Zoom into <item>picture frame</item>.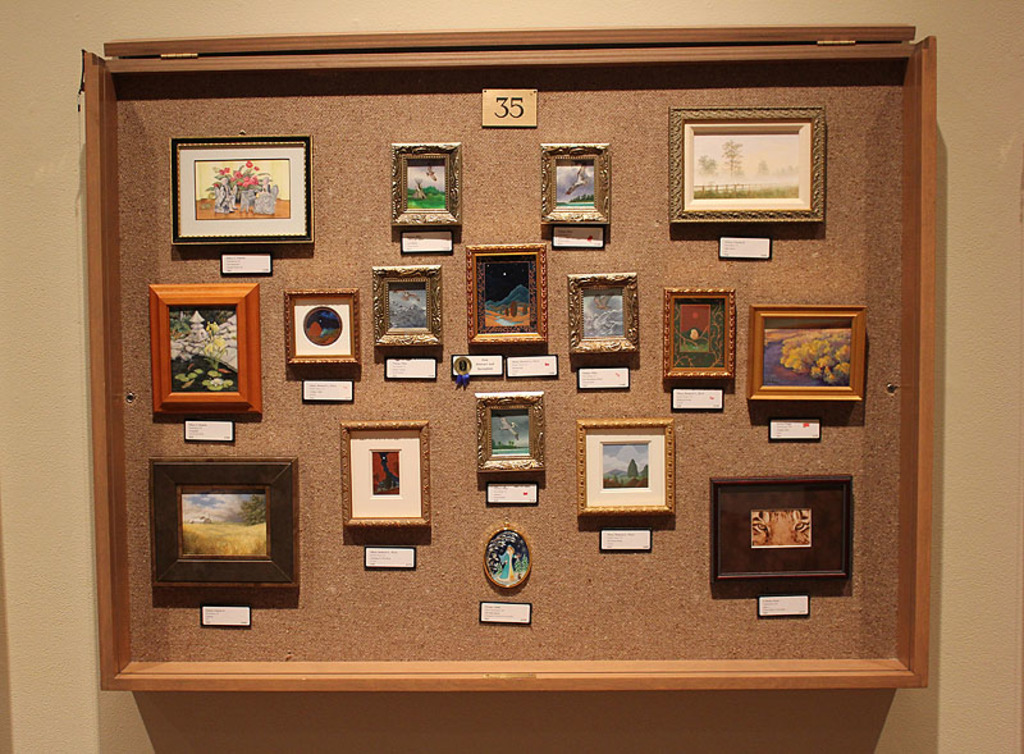
Zoom target: select_region(713, 476, 849, 581).
